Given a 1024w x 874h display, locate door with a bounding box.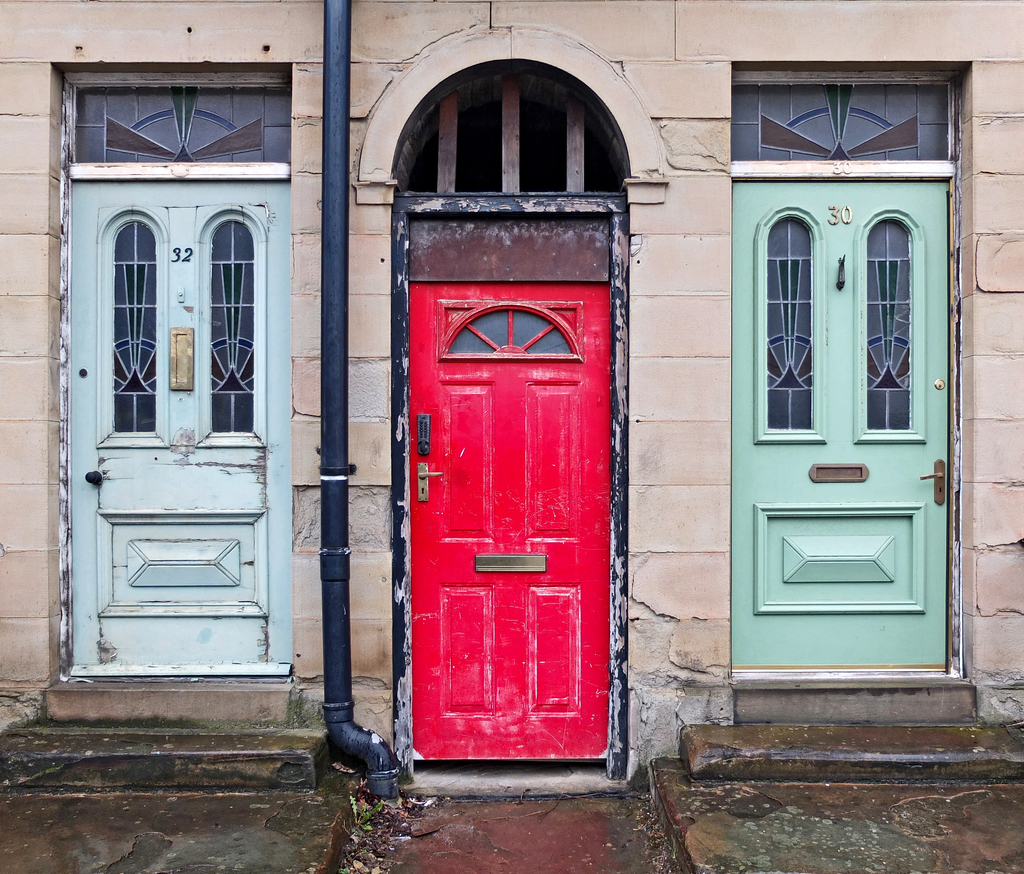
Located: detection(727, 178, 952, 672).
